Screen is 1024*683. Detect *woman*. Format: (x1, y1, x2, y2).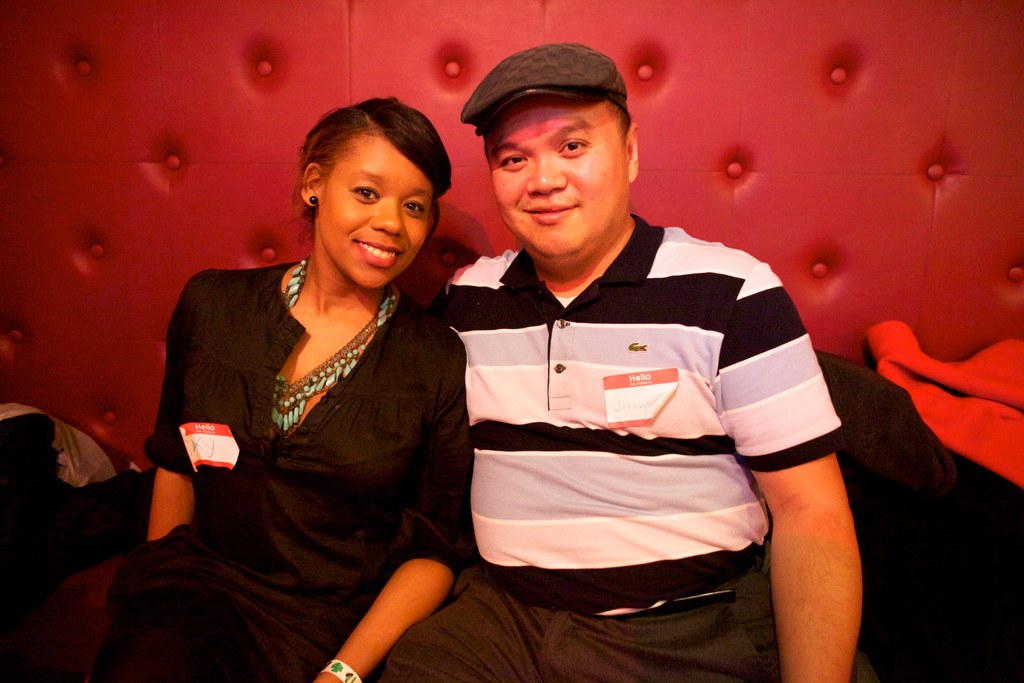
(129, 130, 457, 682).
